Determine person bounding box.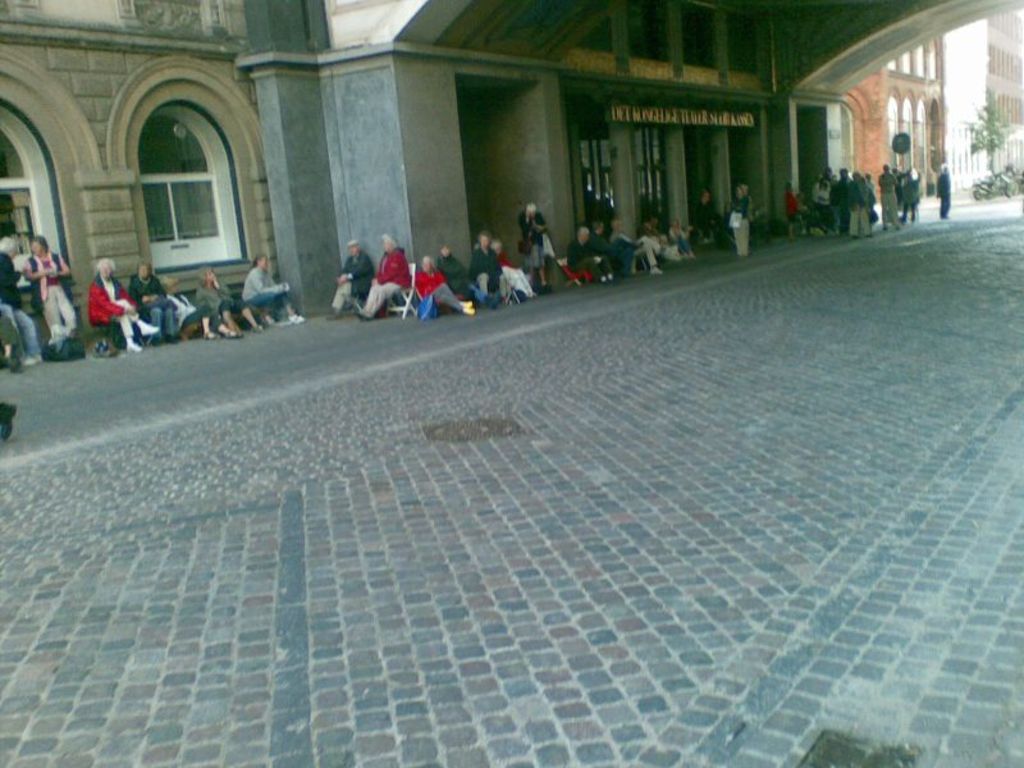
Determined: detection(463, 237, 499, 307).
